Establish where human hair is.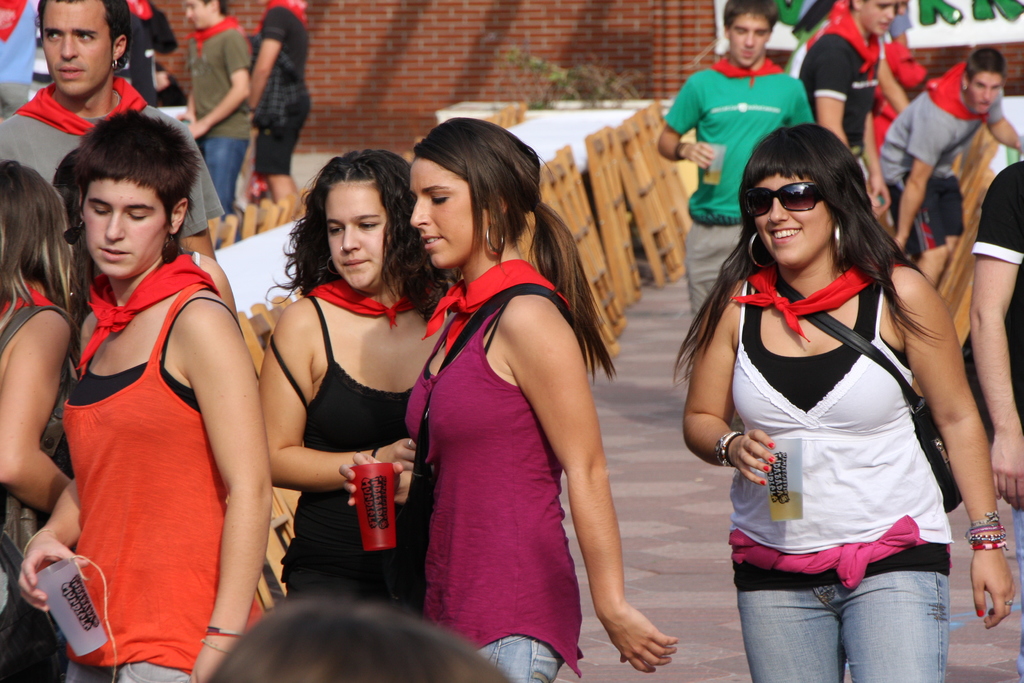
Established at 262:148:460:306.
